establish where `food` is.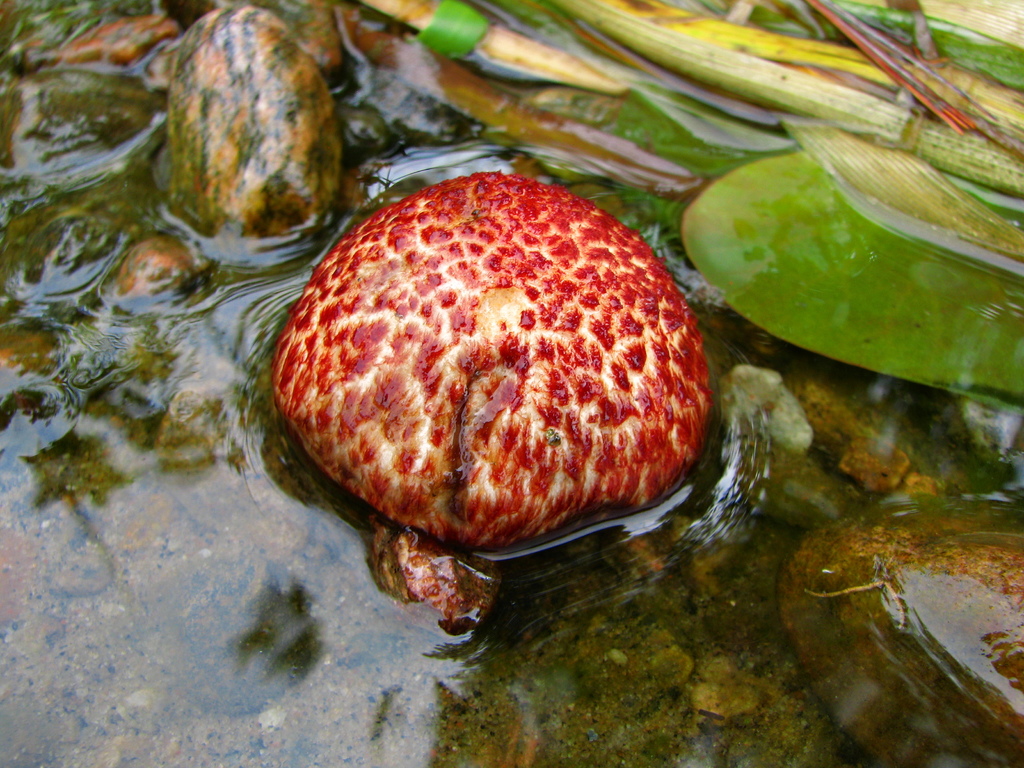
Established at x1=237, y1=163, x2=717, y2=634.
